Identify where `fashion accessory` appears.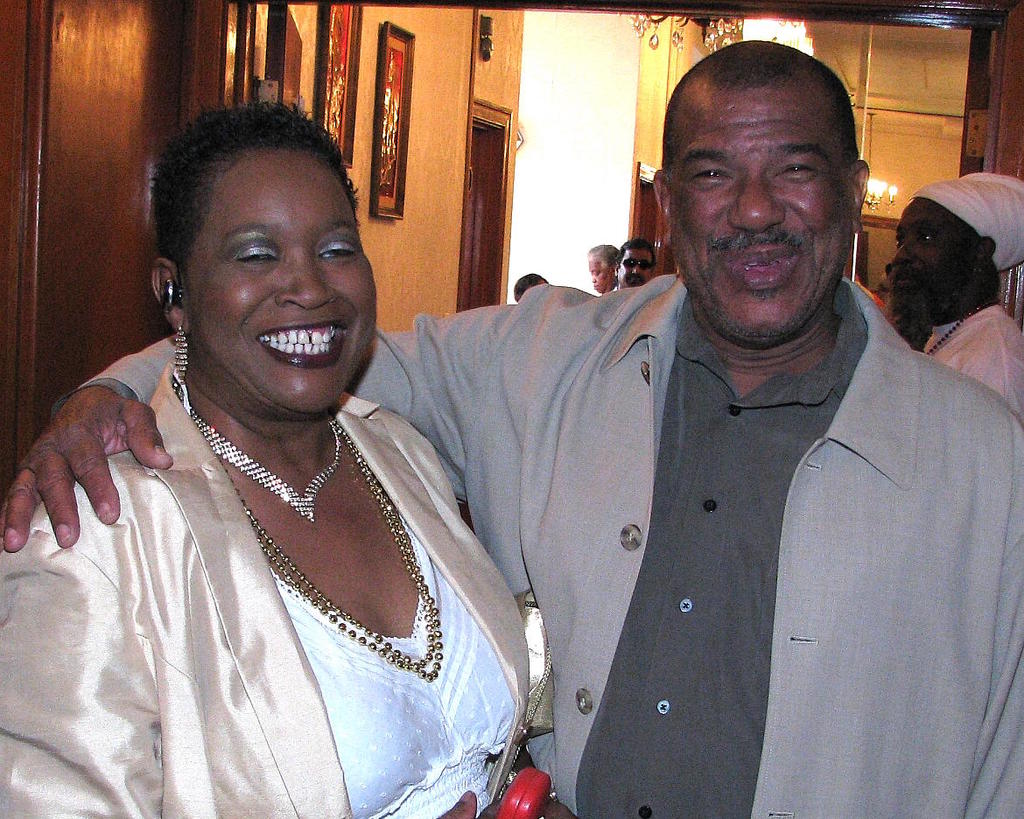
Appears at [left=927, top=291, right=997, bottom=361].
